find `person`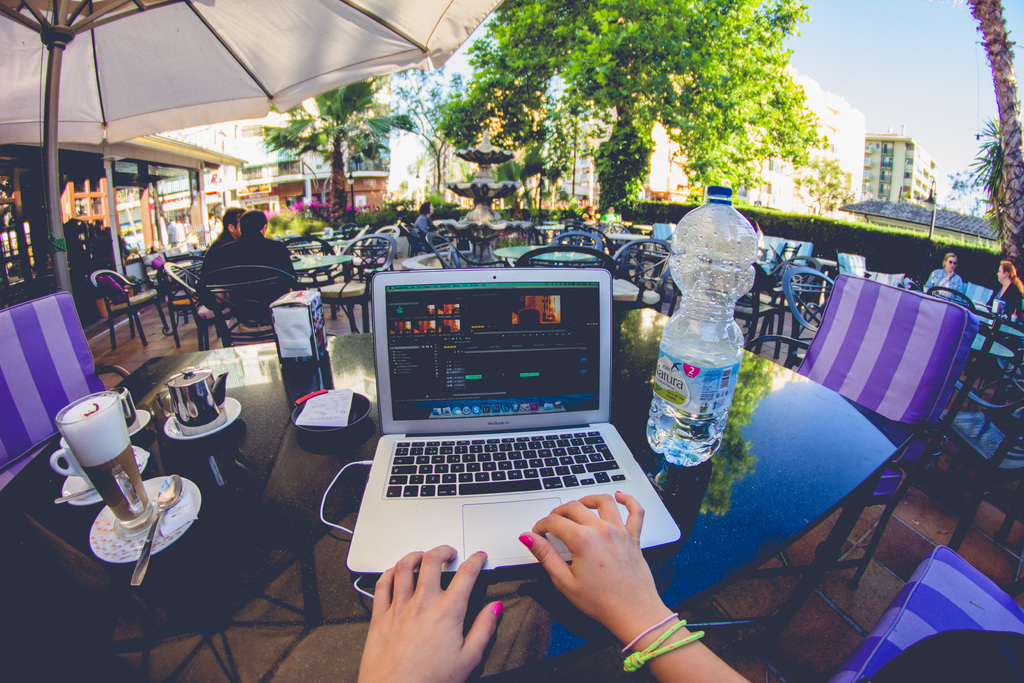
crop(927, 251, 966, 305)
